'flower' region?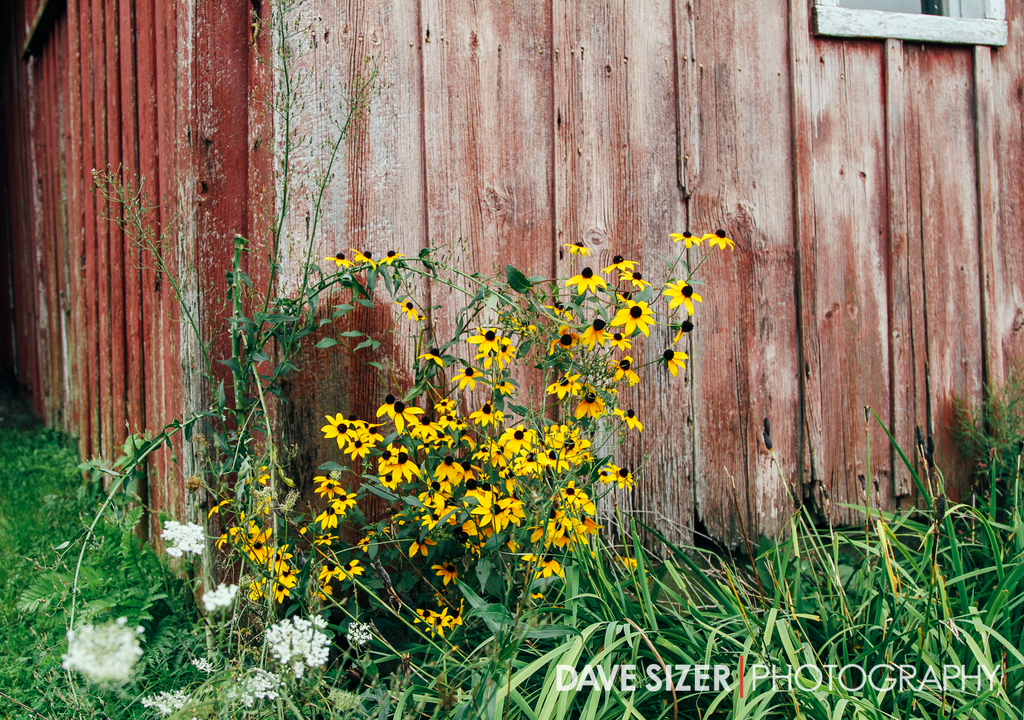
region(429, 563, 462, 585)
